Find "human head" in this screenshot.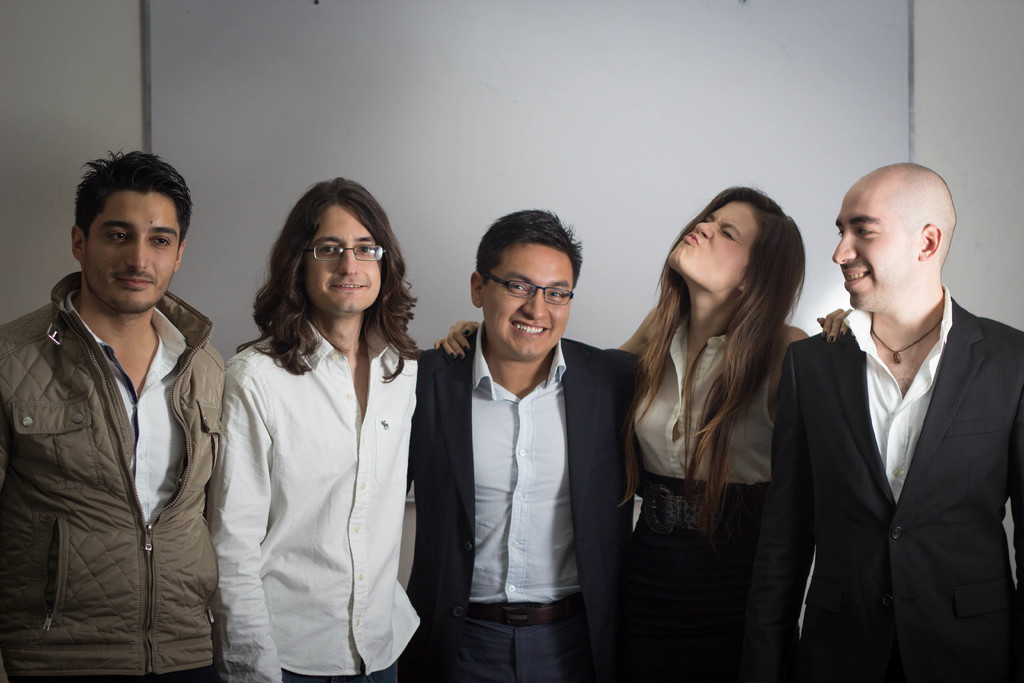
The bounding box for "human head" is crop(266, 181, 397, 323).
